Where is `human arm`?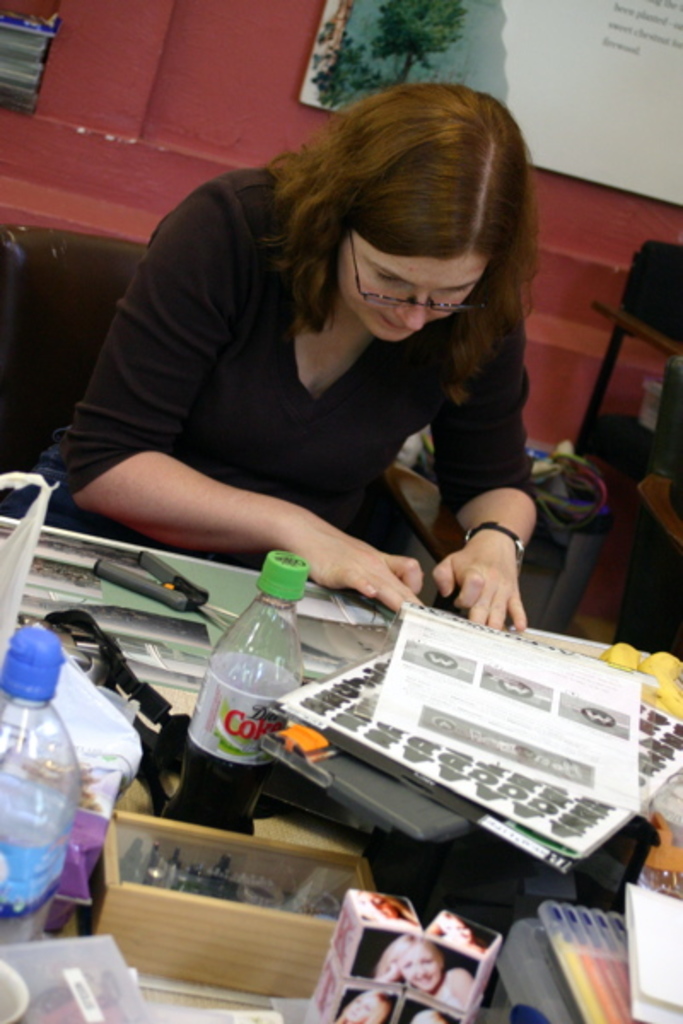
x1=427 y1=329 x2=548 y2=637.
